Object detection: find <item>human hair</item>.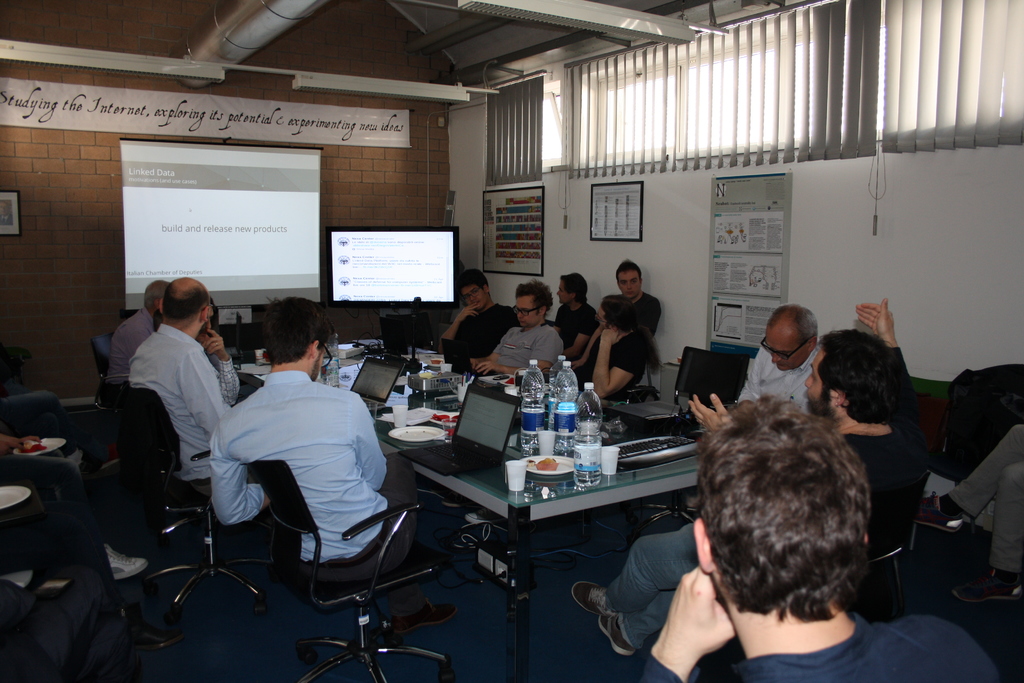
BBox(457, 269, 491, 289).
